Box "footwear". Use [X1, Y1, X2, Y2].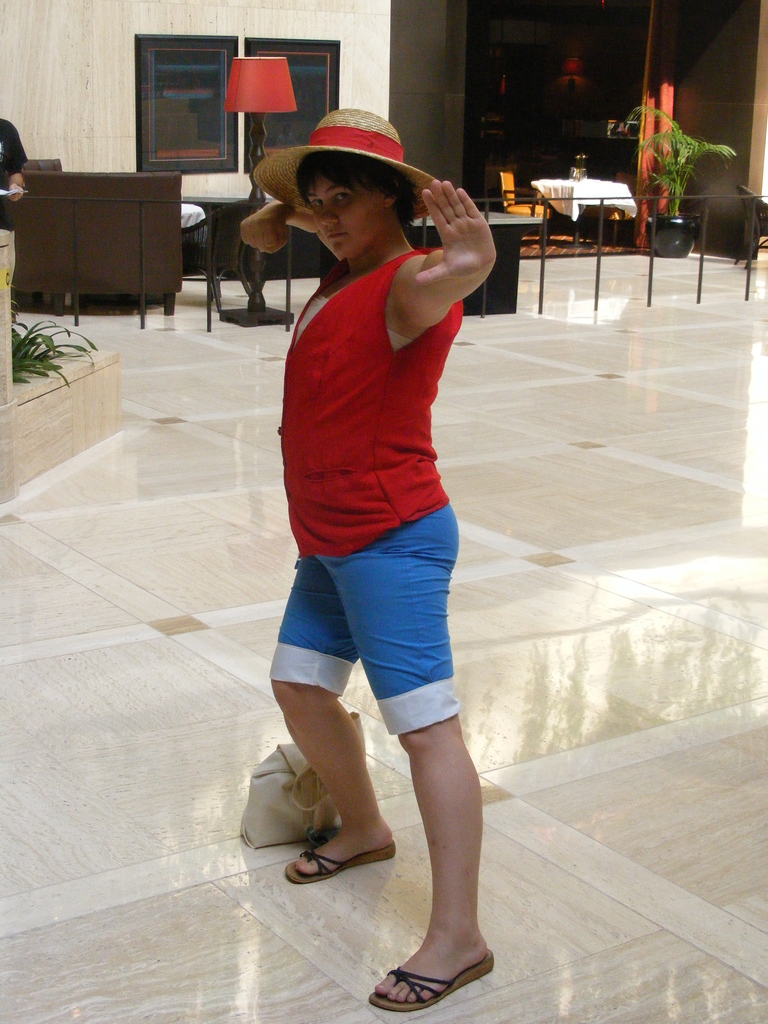
[282, 836, 401, 884].
